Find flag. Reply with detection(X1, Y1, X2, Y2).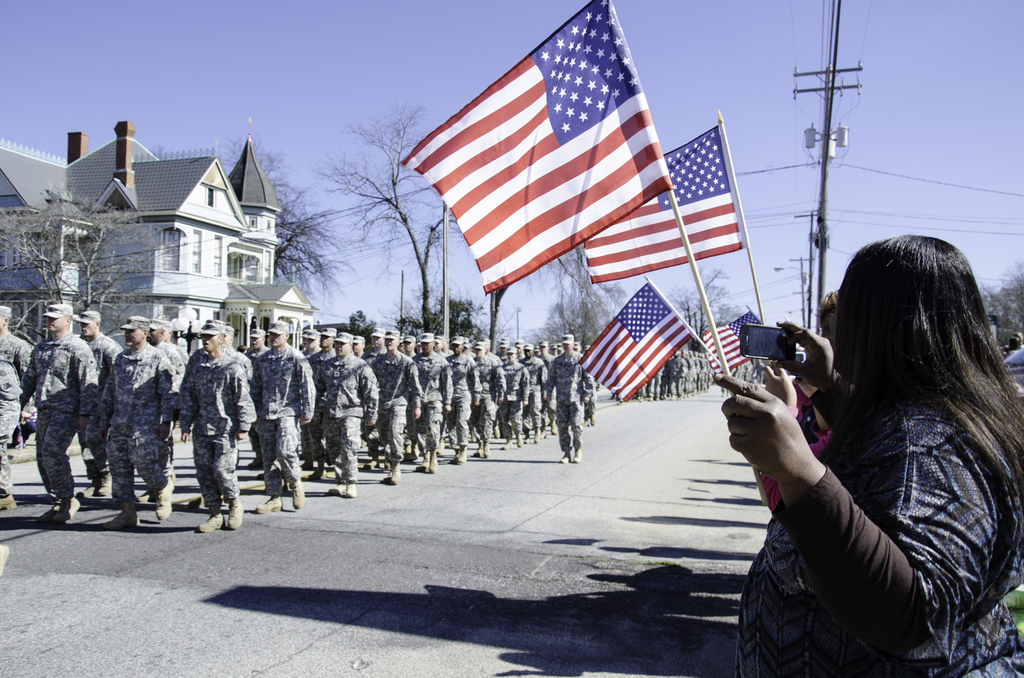
detection(582, 284, 688, 400).
